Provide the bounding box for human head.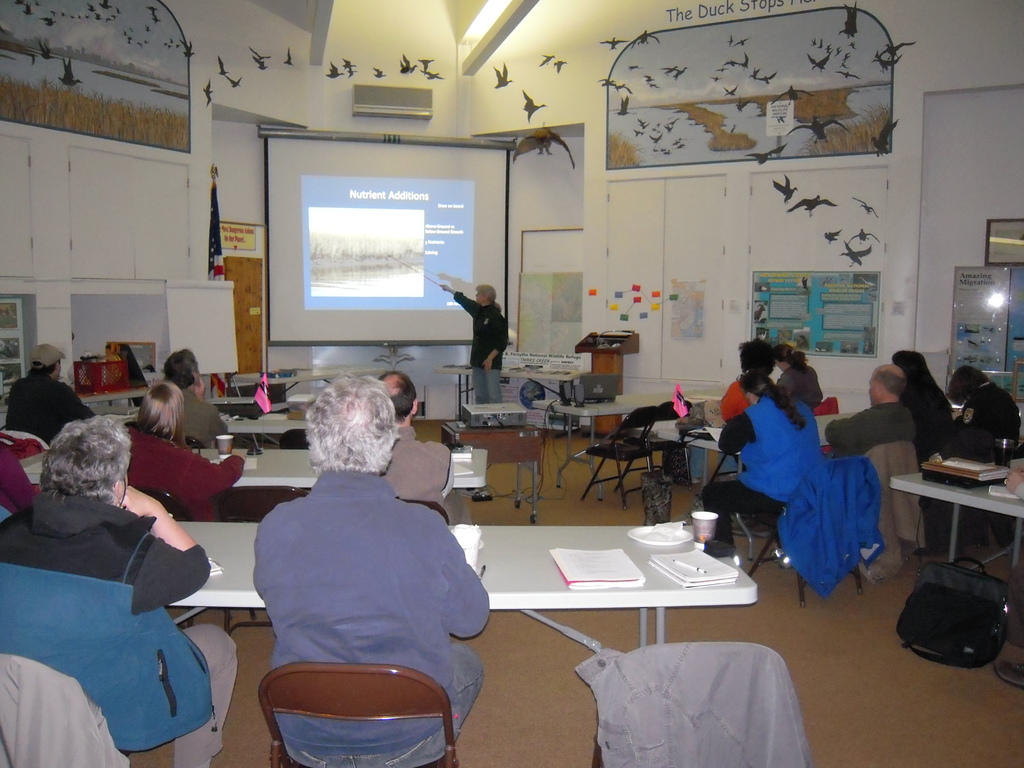
pyautogui.locateOnScreen(893, 349, 924, 380).
